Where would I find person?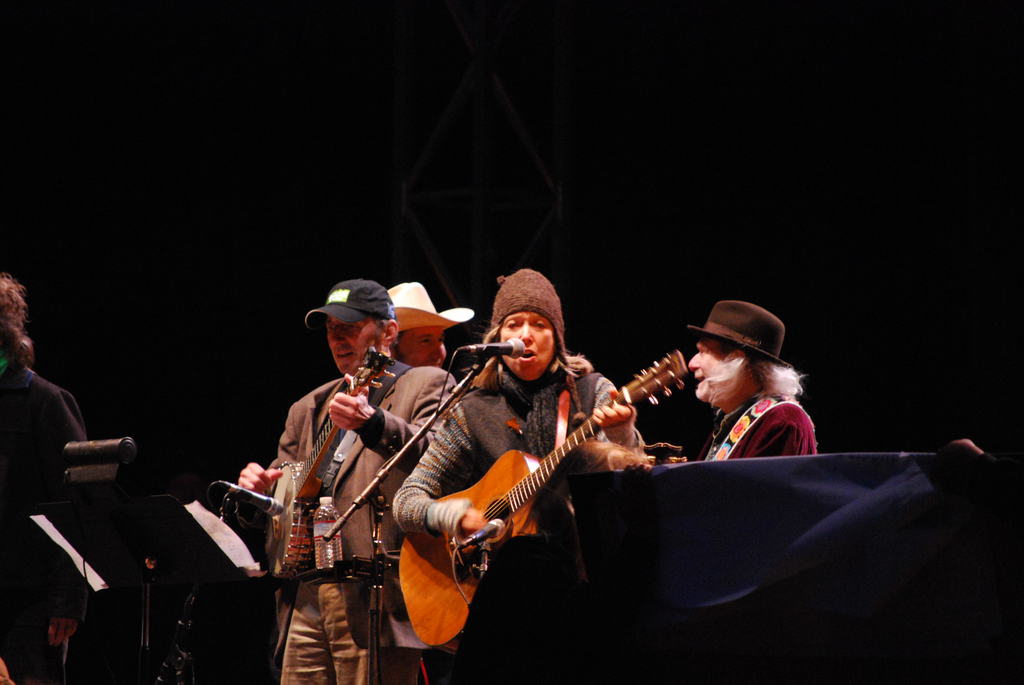
At pyautogui.locateOnScreen(207, 274, 461, 684).
